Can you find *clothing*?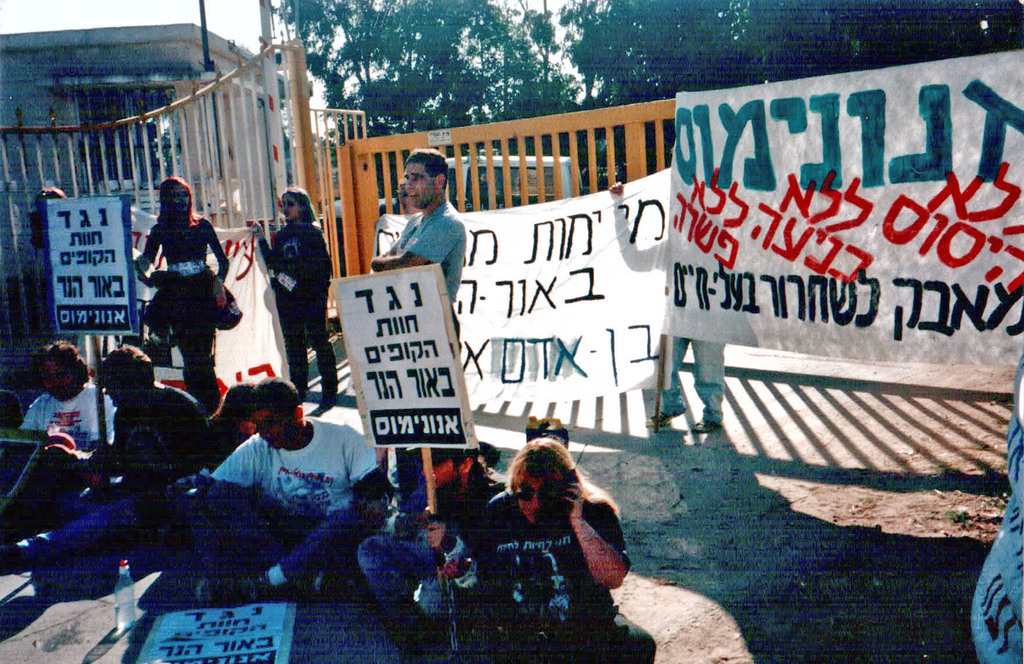
Yes, bounding box: <bbox>401, 202, 467, 342</bbox>.
